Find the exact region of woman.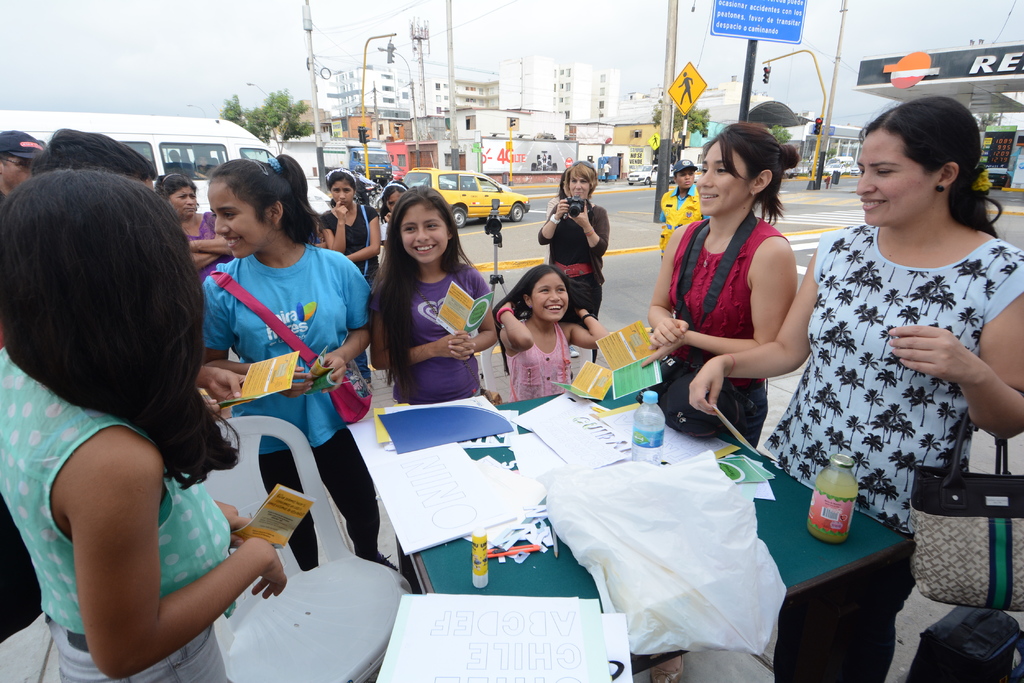
Exact region: box(153, 167, 229, 276).
